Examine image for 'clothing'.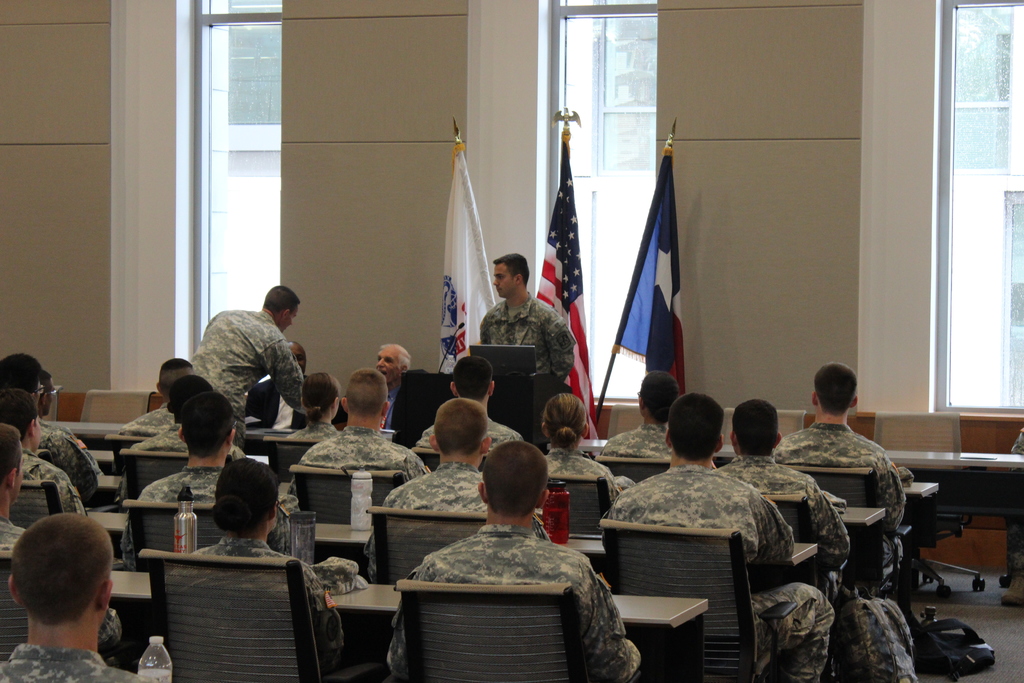
Examination result: pyautogui.locateOnScreen(181, 306, 305, 431).
